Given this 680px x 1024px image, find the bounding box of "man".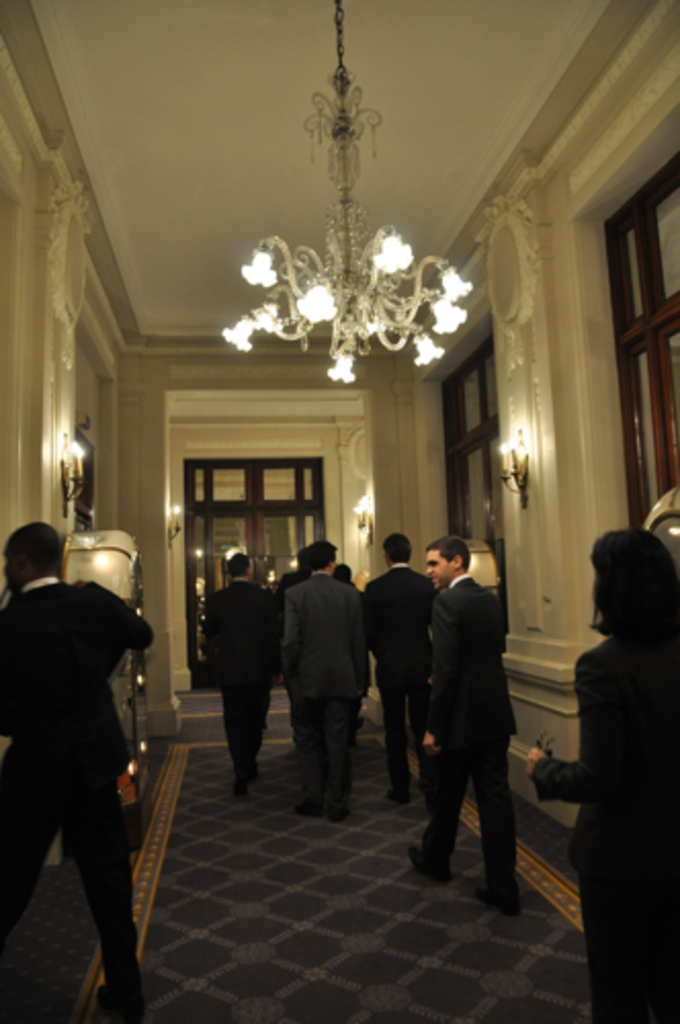
363,528,438,801.
